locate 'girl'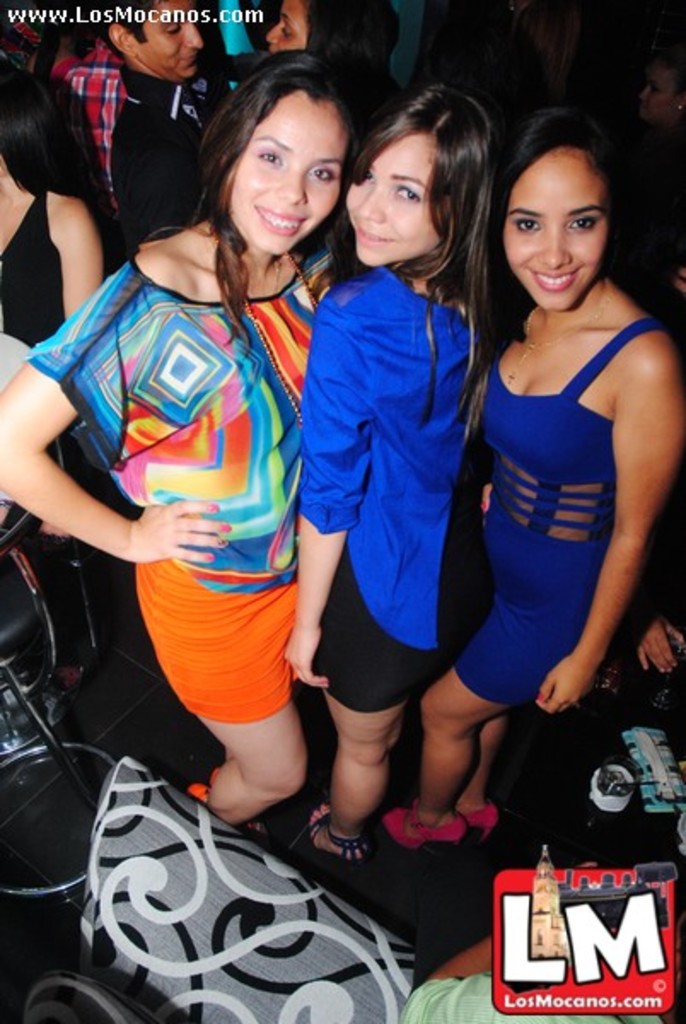
detection(382, 109, 684, 853)
